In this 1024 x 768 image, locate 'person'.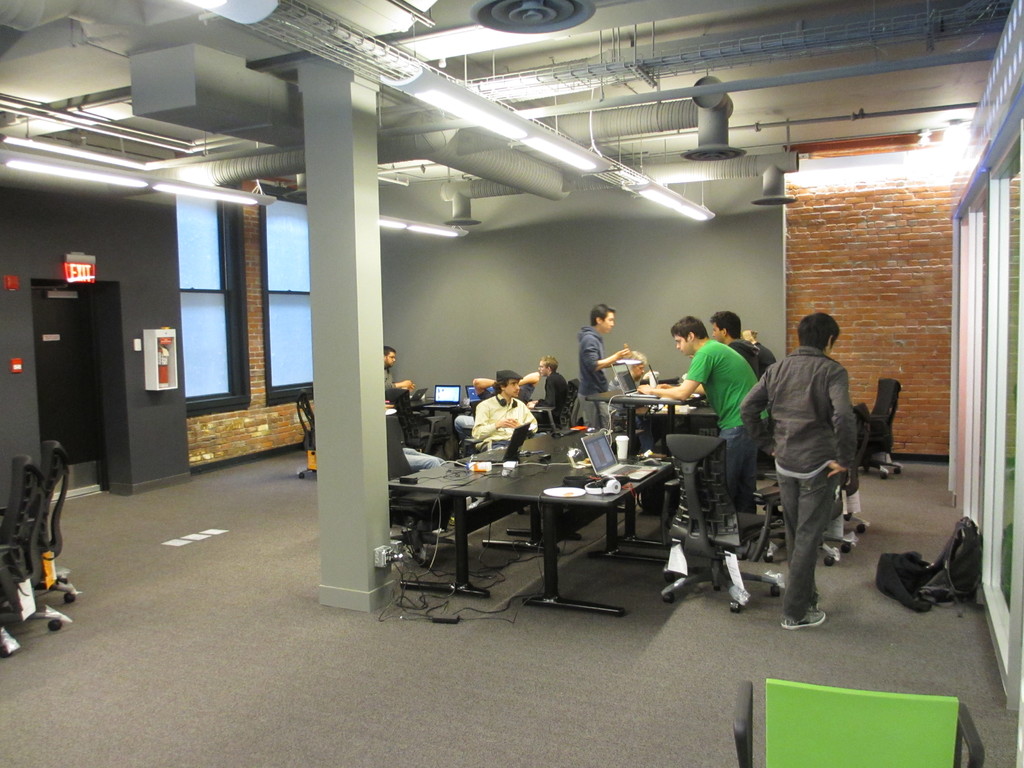
Bounding box: 575,303,632,440.
